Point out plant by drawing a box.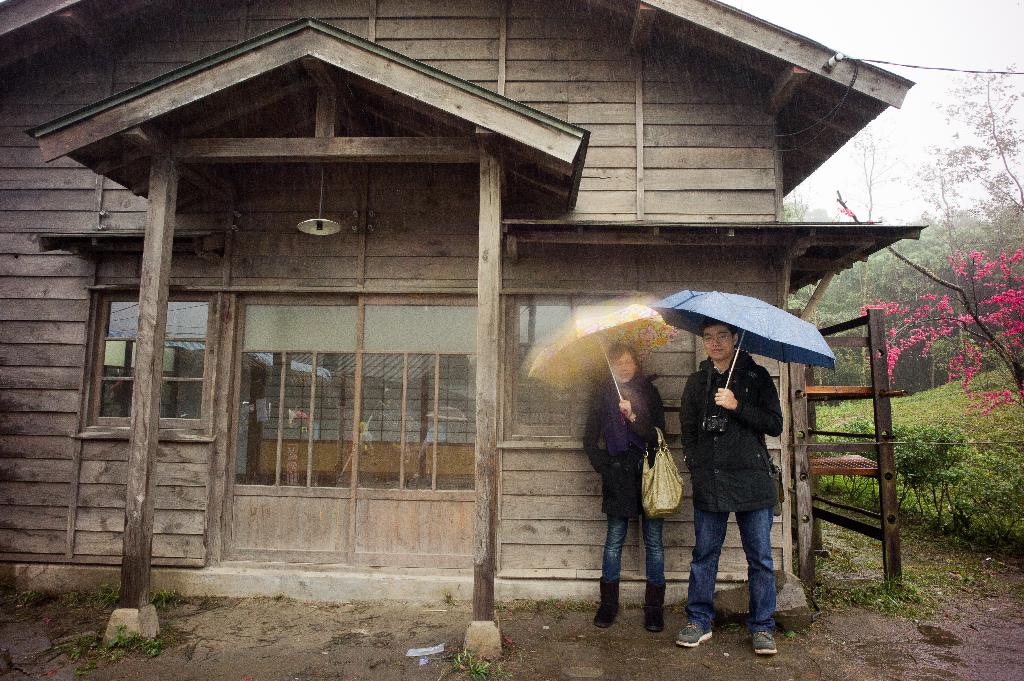
886 419 968 517.
